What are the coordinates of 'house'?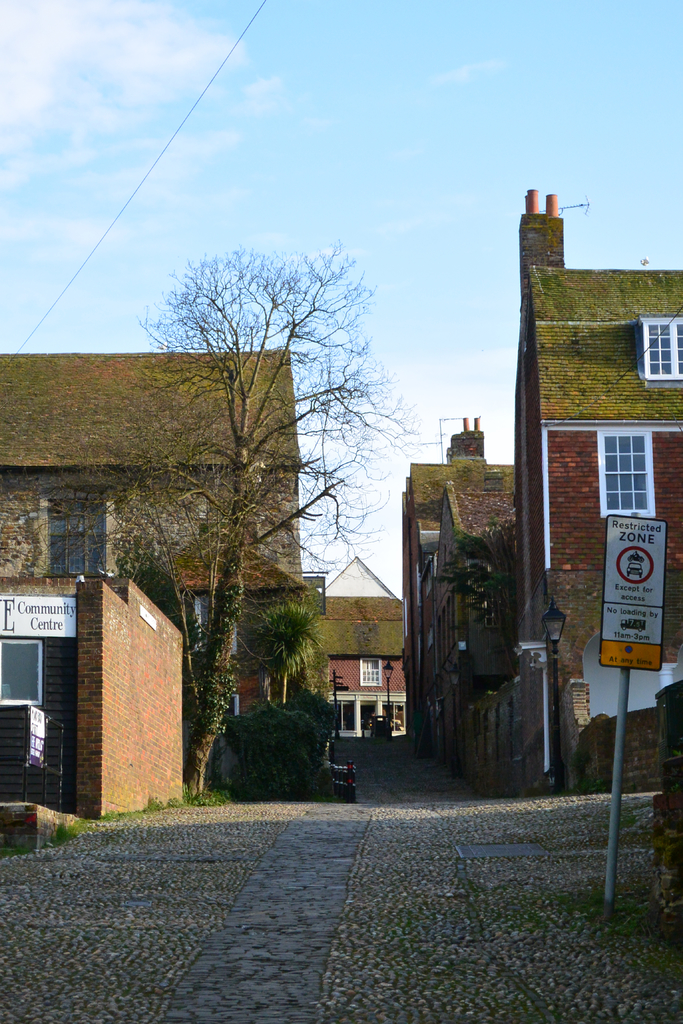
bbox(0, 355, 308, 785).
